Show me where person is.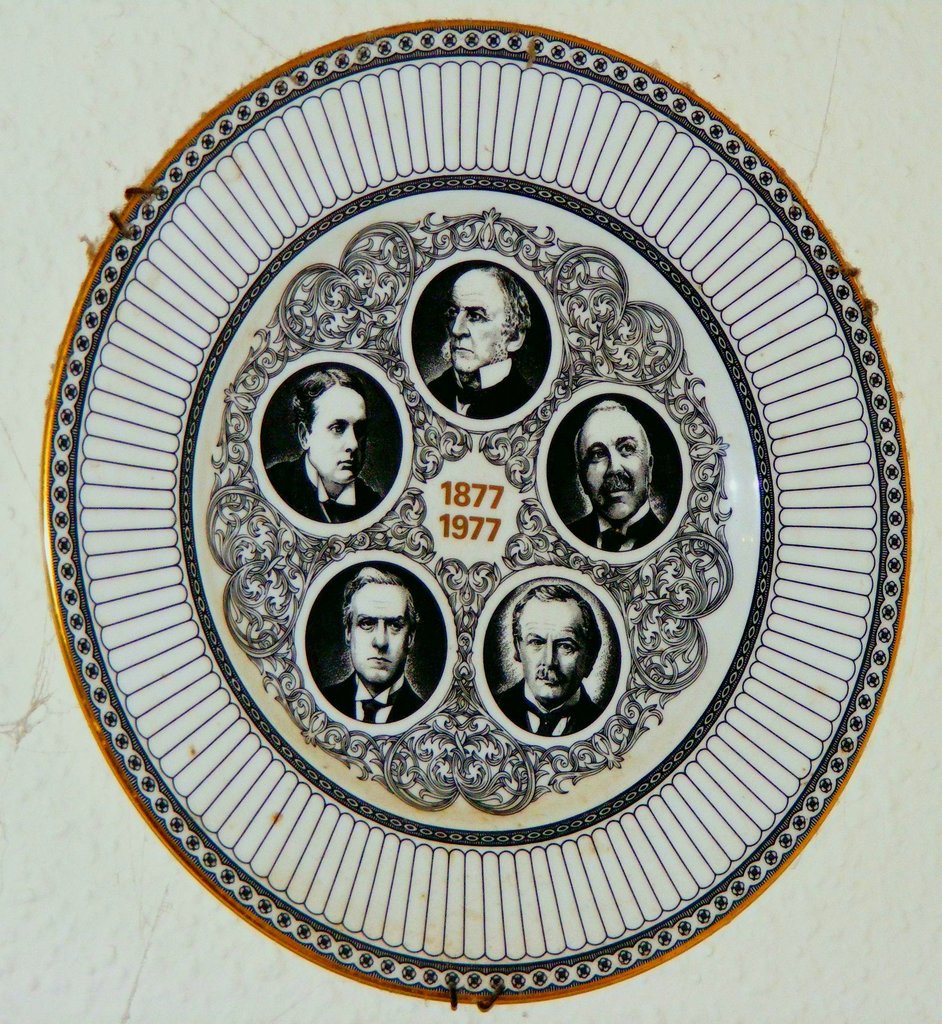
person is at 425, 264, 542, 419.
